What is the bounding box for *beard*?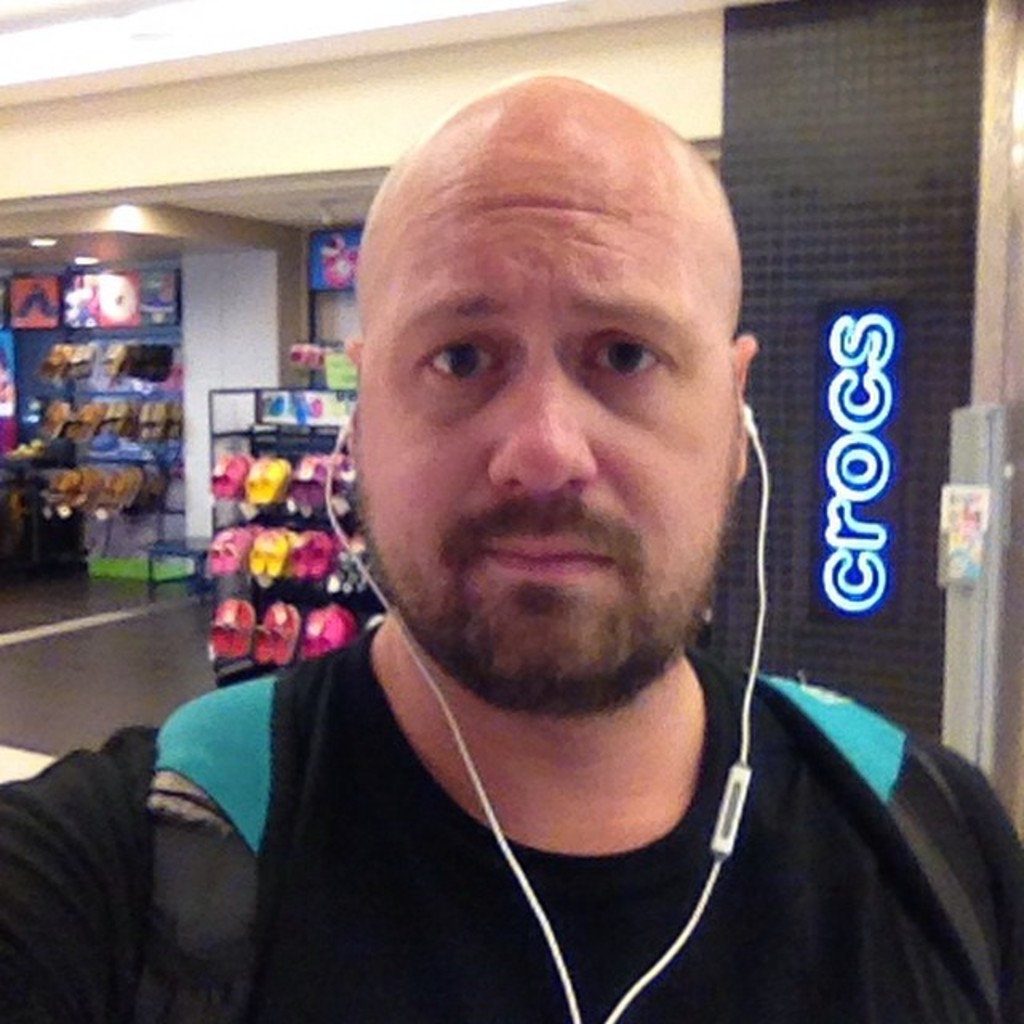
left=342, top=469, right=739, bottom=715.
